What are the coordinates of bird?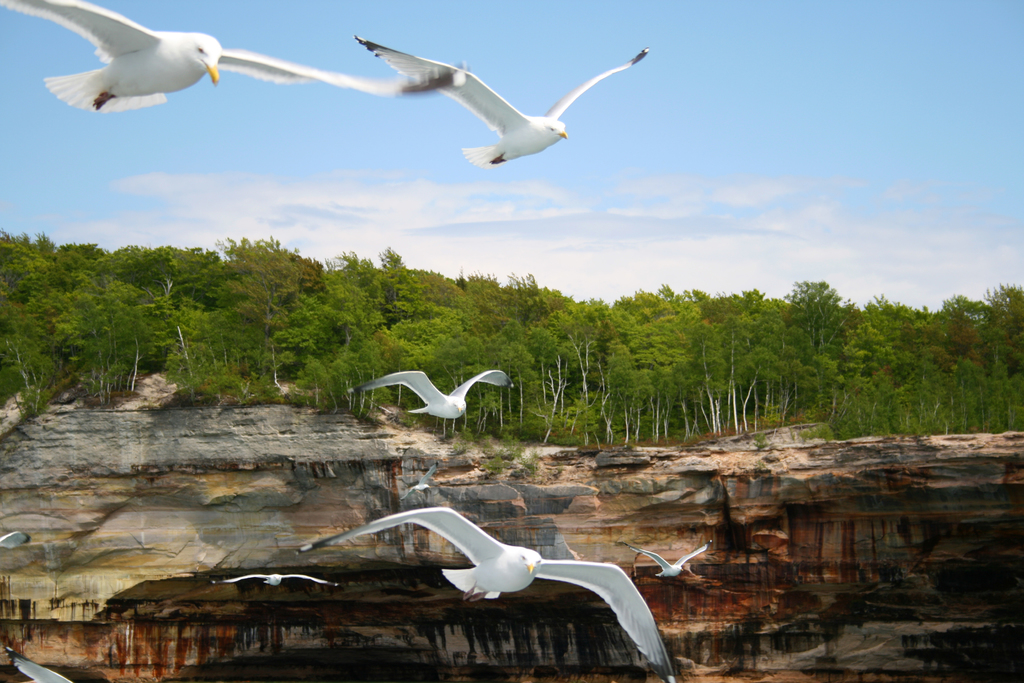
select_region(4, 646, 86, 682).
